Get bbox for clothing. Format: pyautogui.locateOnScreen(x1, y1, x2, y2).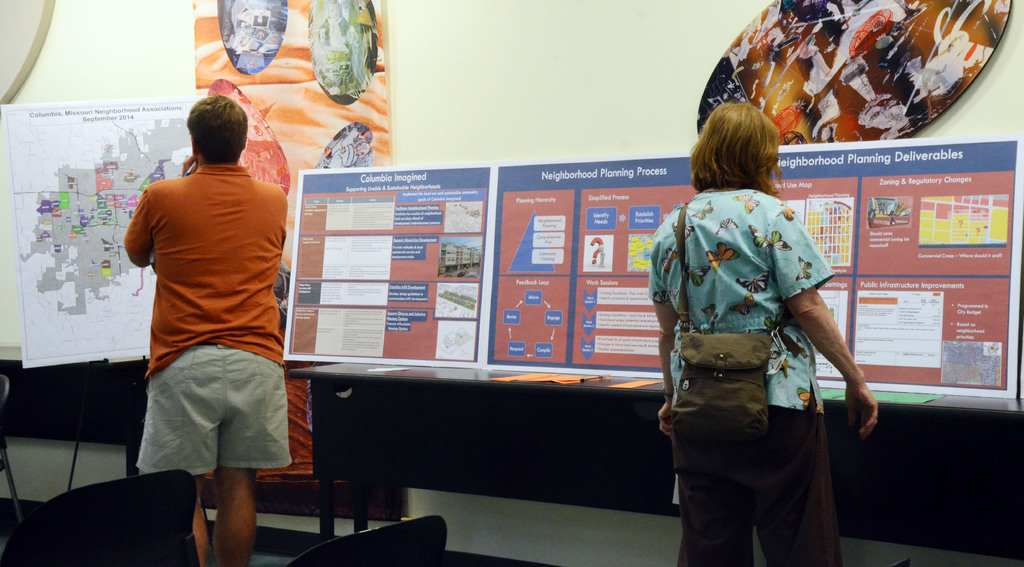
pyautogui.locateOnScreen(122, 164, 287, 475).
